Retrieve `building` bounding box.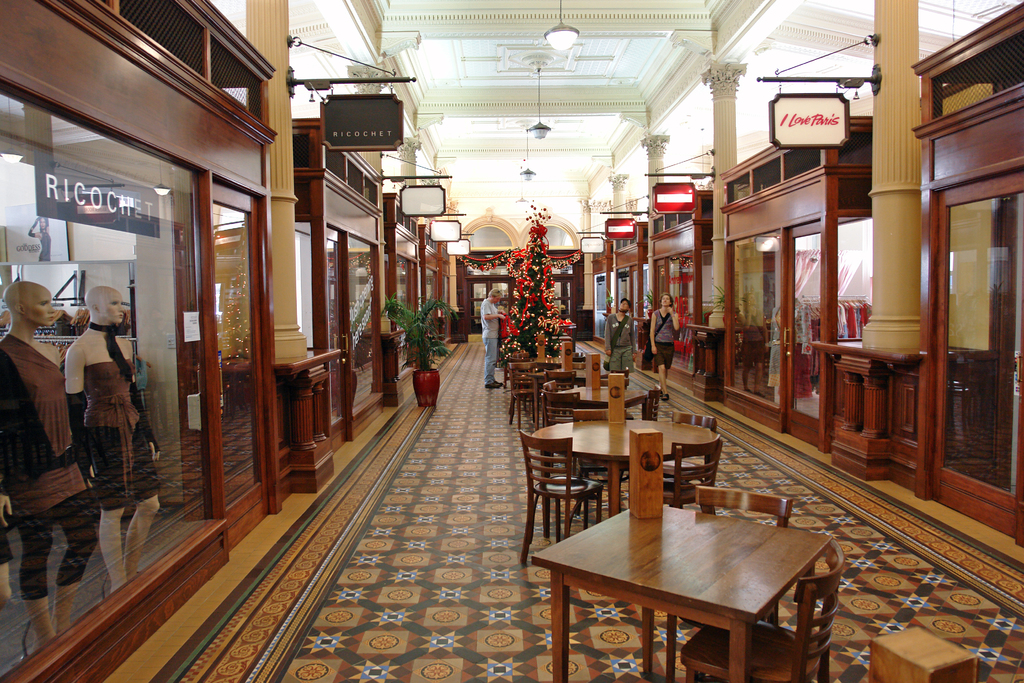
Bounding box: (x1=0, y1=0, x2=1023, y2=682).
